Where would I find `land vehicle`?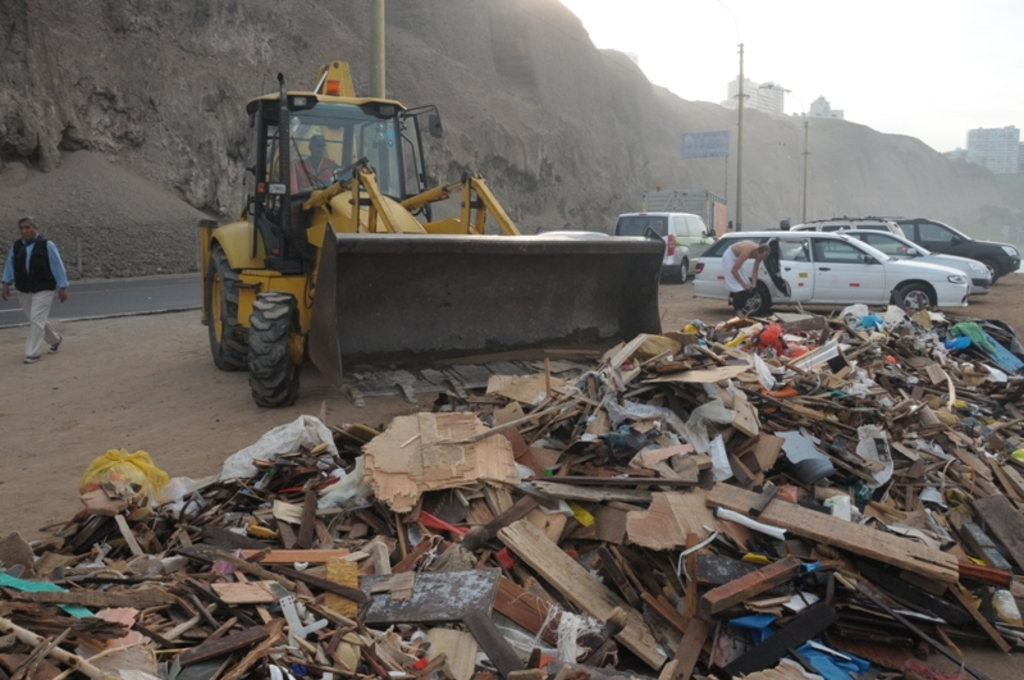
At 891:214:1021:286.
